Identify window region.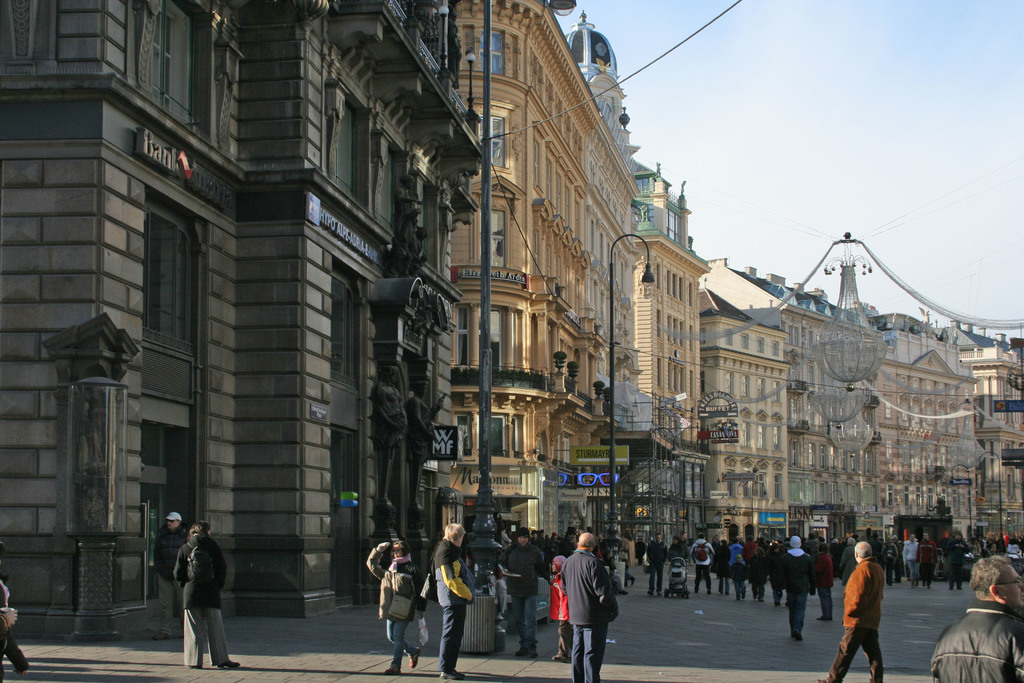
Region: 905 487 909 506.
